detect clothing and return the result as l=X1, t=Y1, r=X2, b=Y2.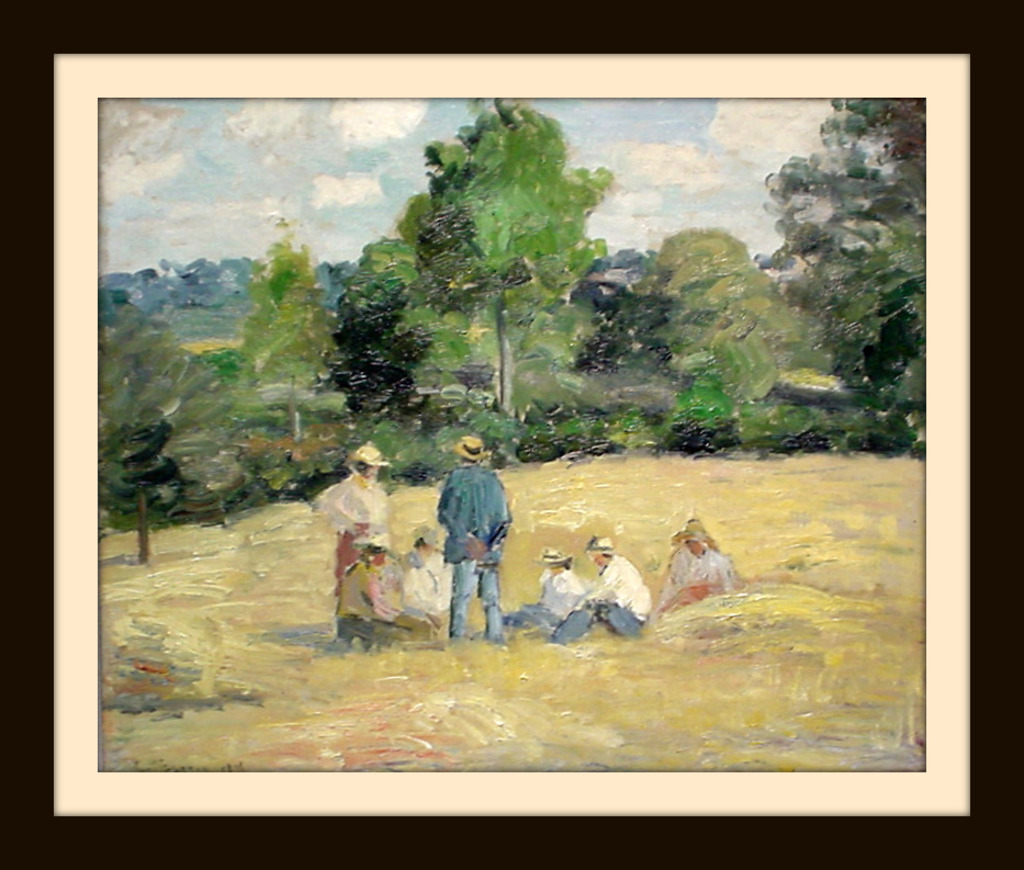
l=431, t=442, r=515, b=610.
